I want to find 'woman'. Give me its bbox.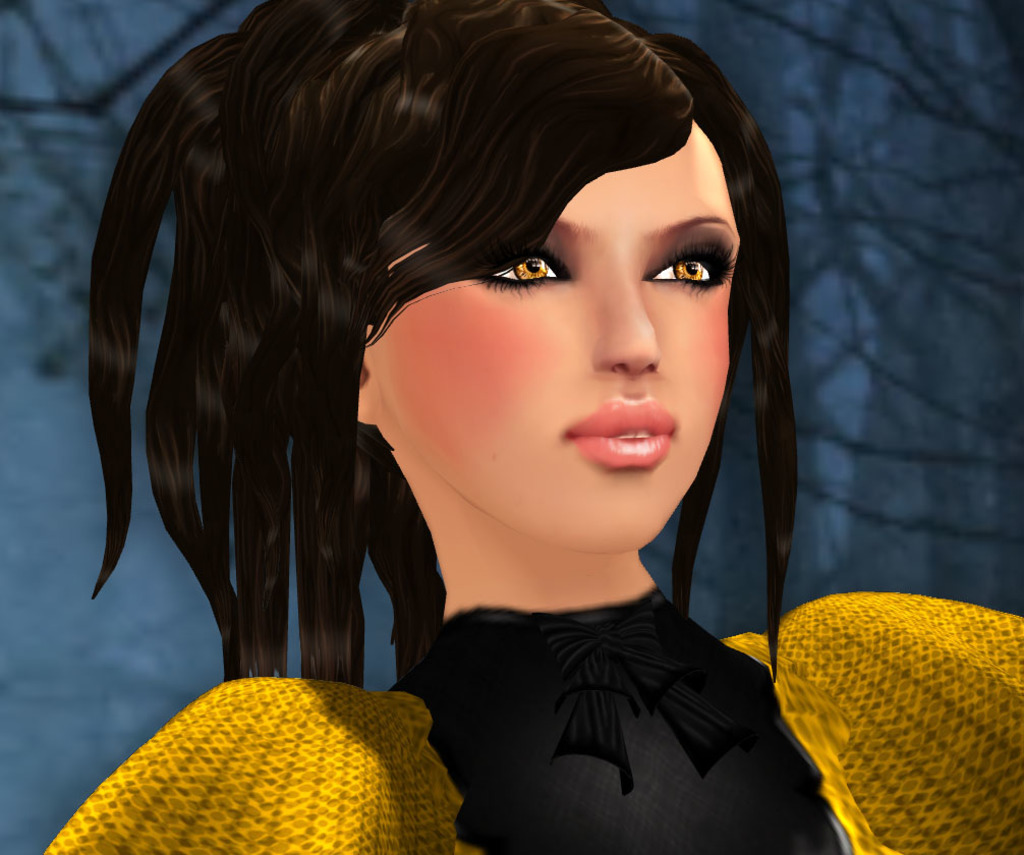
detection(60, 0, 865, 827).
